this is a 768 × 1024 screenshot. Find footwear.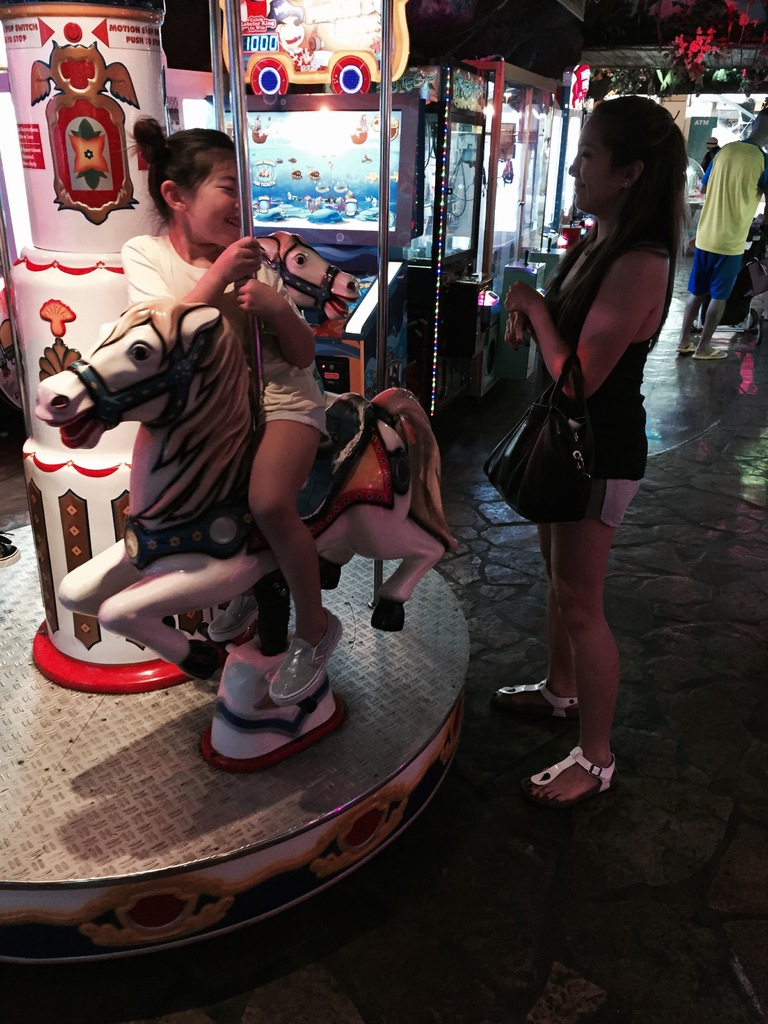
Bounding box: left=693, top=349, right=730, bottom=364.
